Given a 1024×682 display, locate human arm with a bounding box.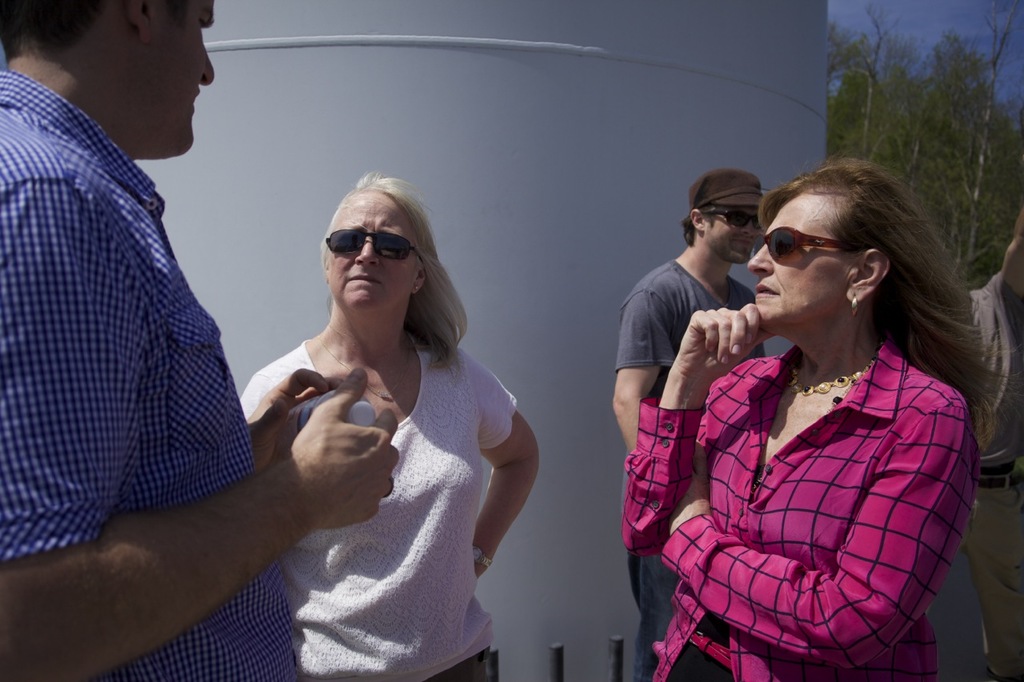
Located: (4, 166, 396, 681).
